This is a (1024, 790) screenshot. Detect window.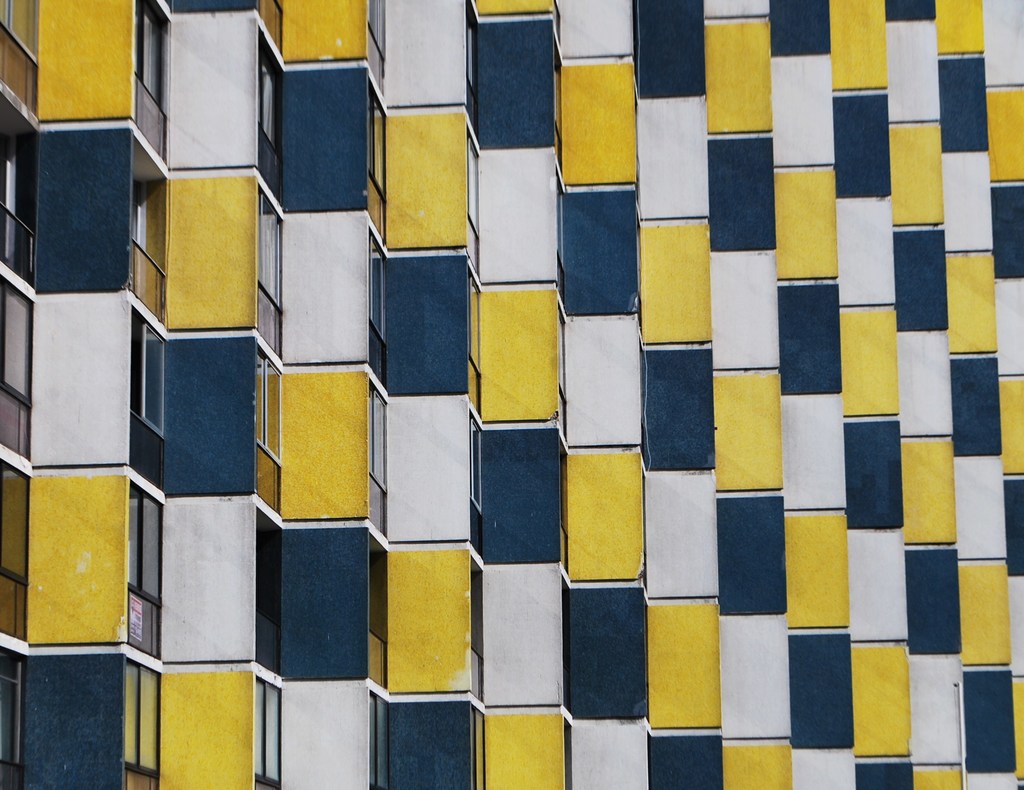
[255, 191, 280, 357].
